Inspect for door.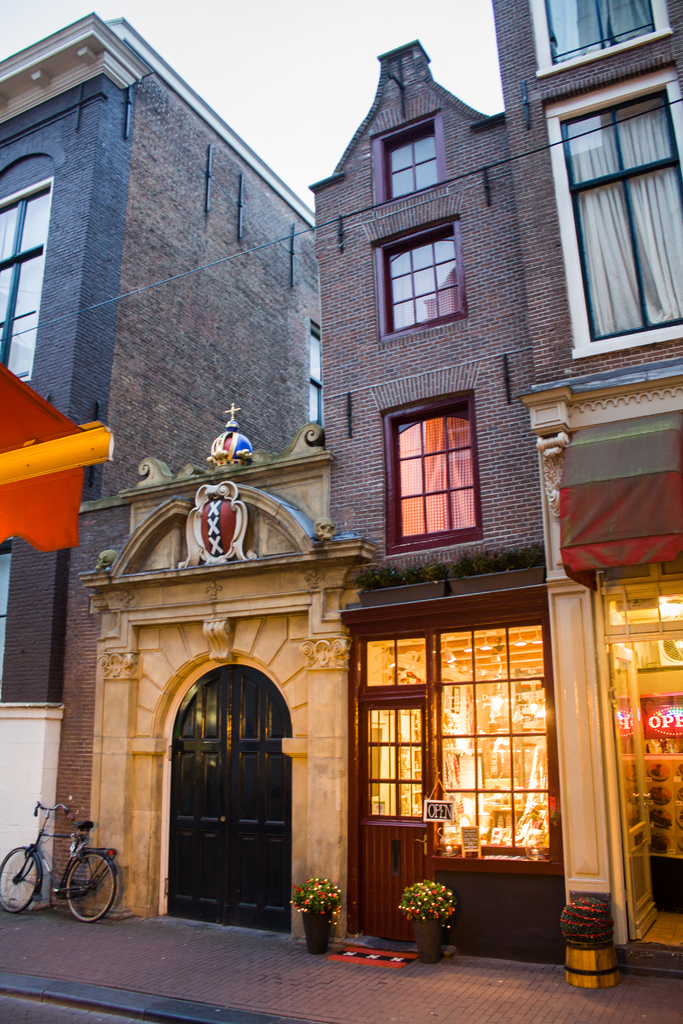
Inspection: Rect(586, 561, 682, 970).
